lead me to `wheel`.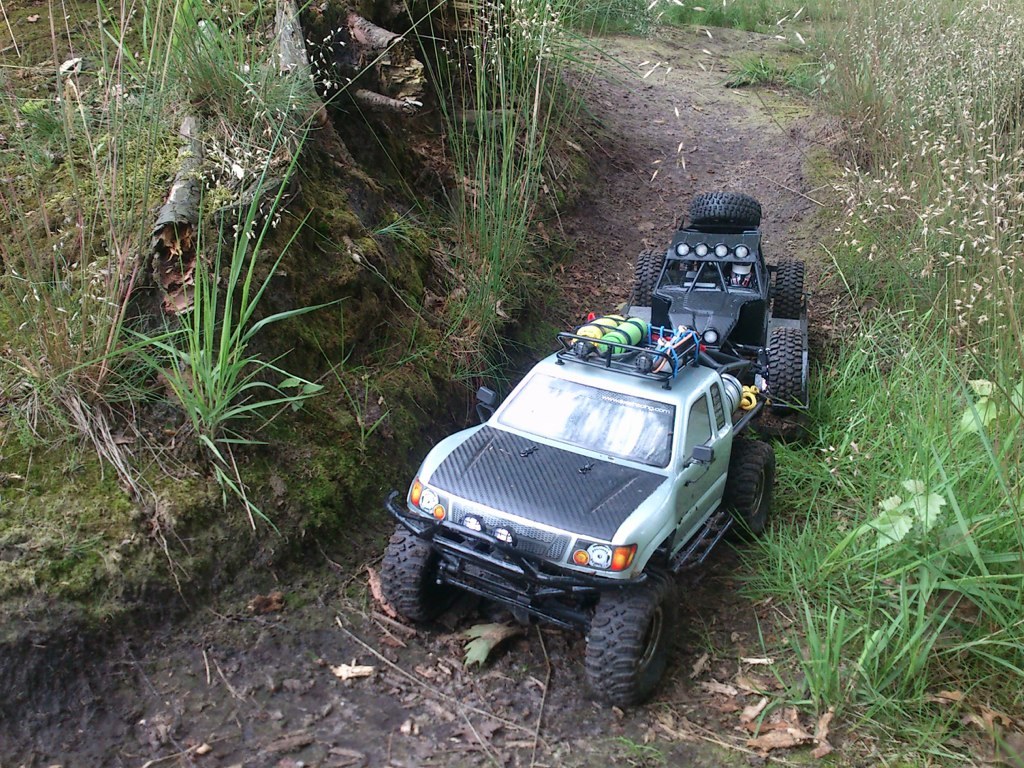
Lead to <bbox>681, 196, 763, 231</bbox>.
